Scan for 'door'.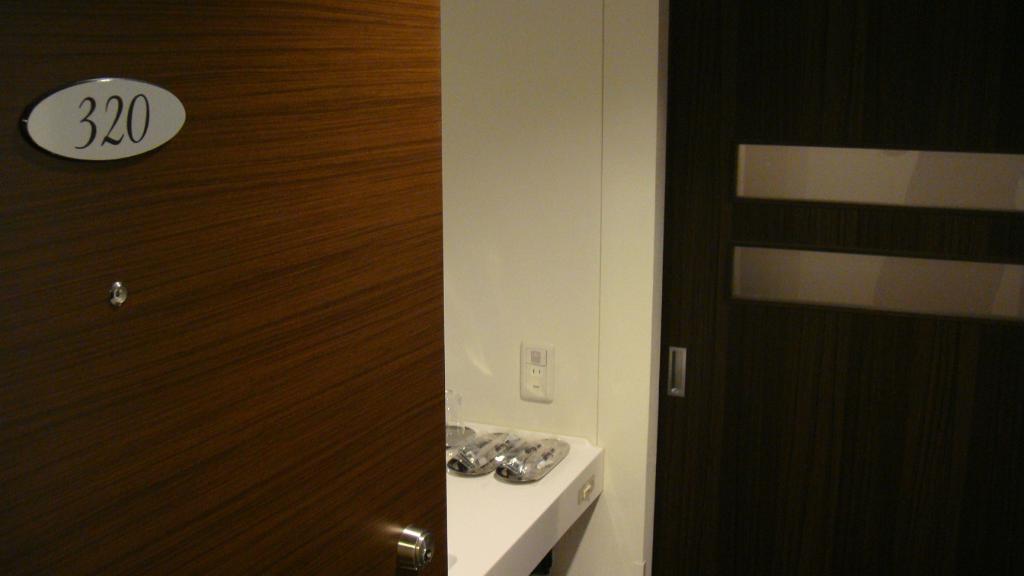
Scan result: detection(0, 0, 445, 575).
